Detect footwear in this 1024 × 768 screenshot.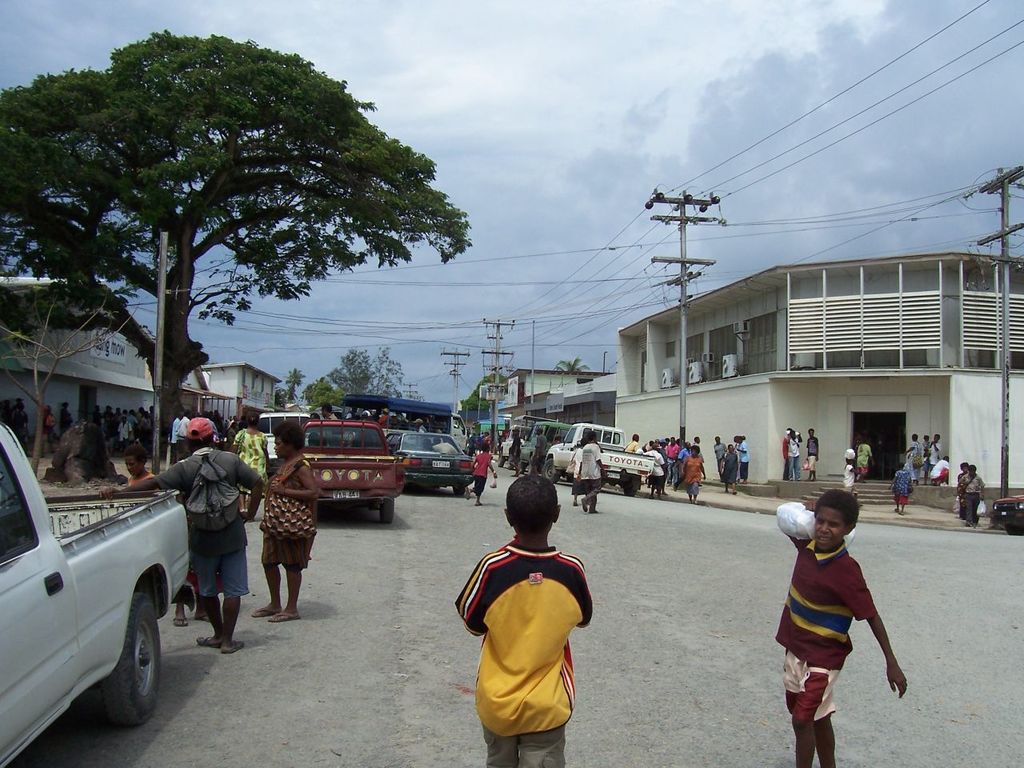
Detection: region(213, 638, 247, 658).
